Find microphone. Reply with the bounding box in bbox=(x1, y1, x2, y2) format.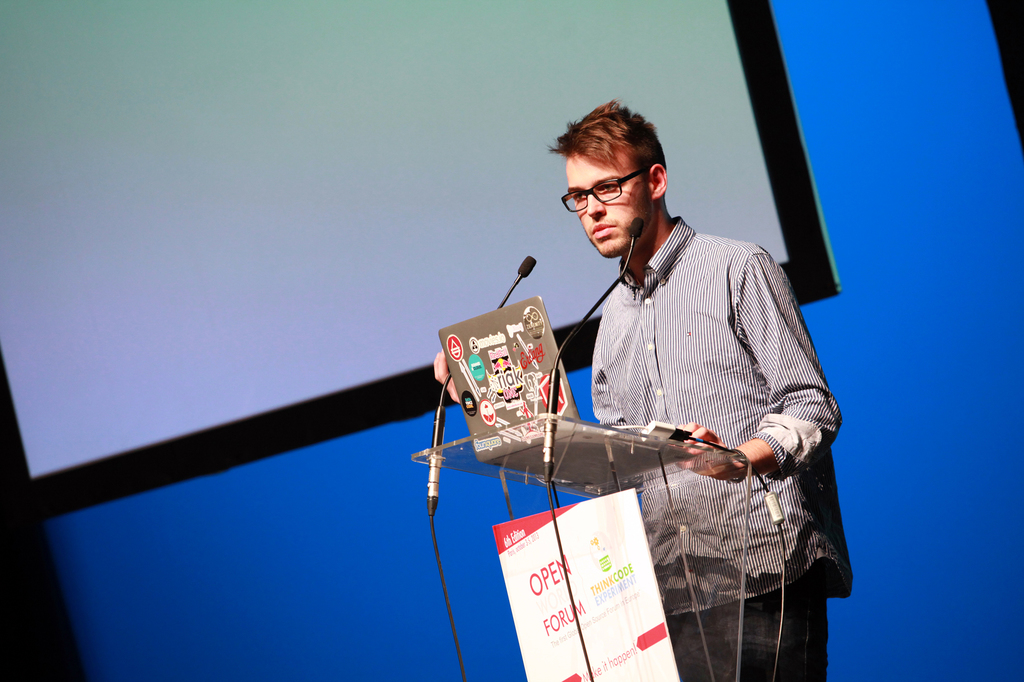
bbox=(514, 257, 540, 278).
